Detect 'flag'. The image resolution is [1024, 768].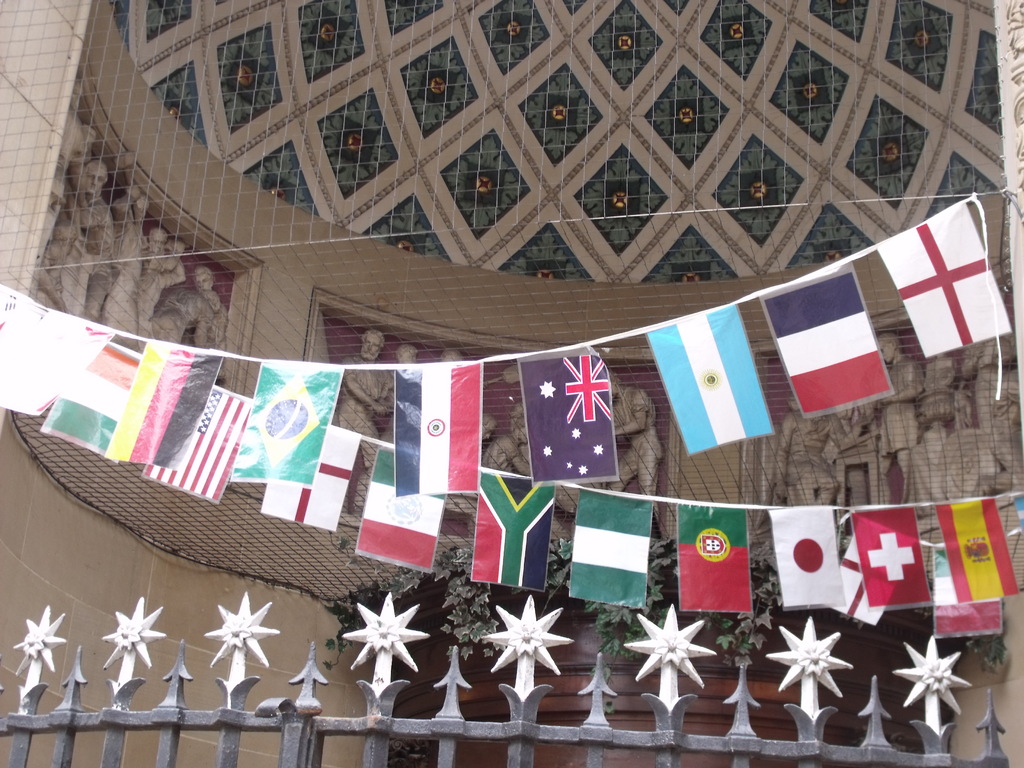
select_region(228, 358, 342, 495).
